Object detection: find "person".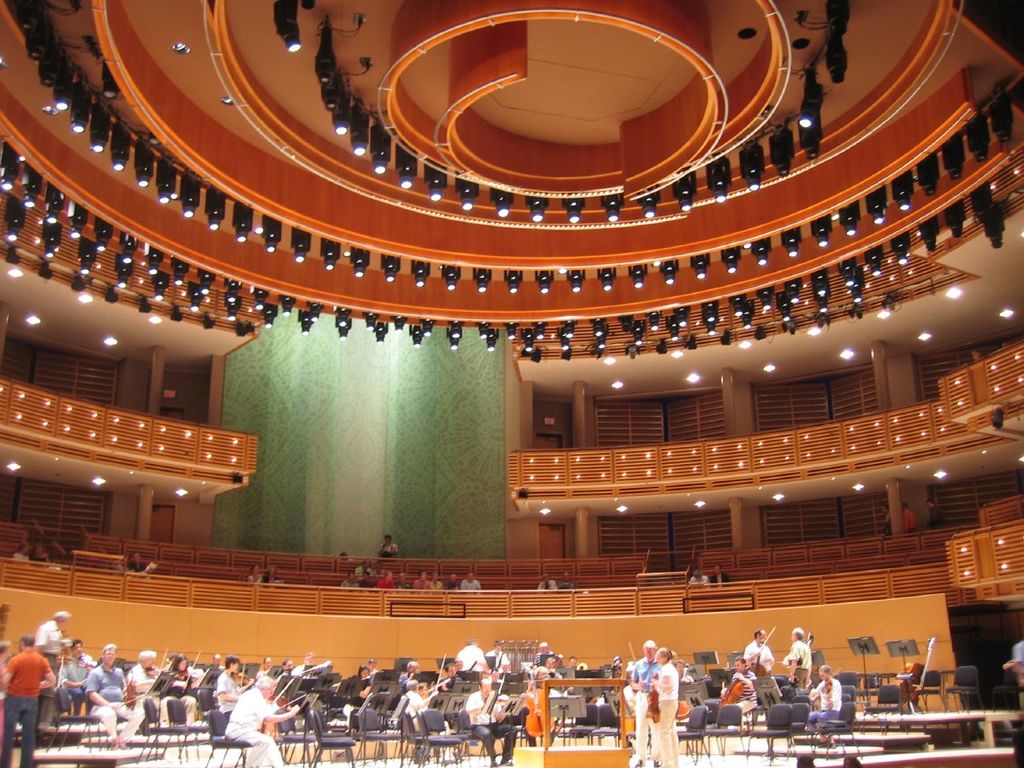
<bbox>224, 674, 299, 763</bbox>.
